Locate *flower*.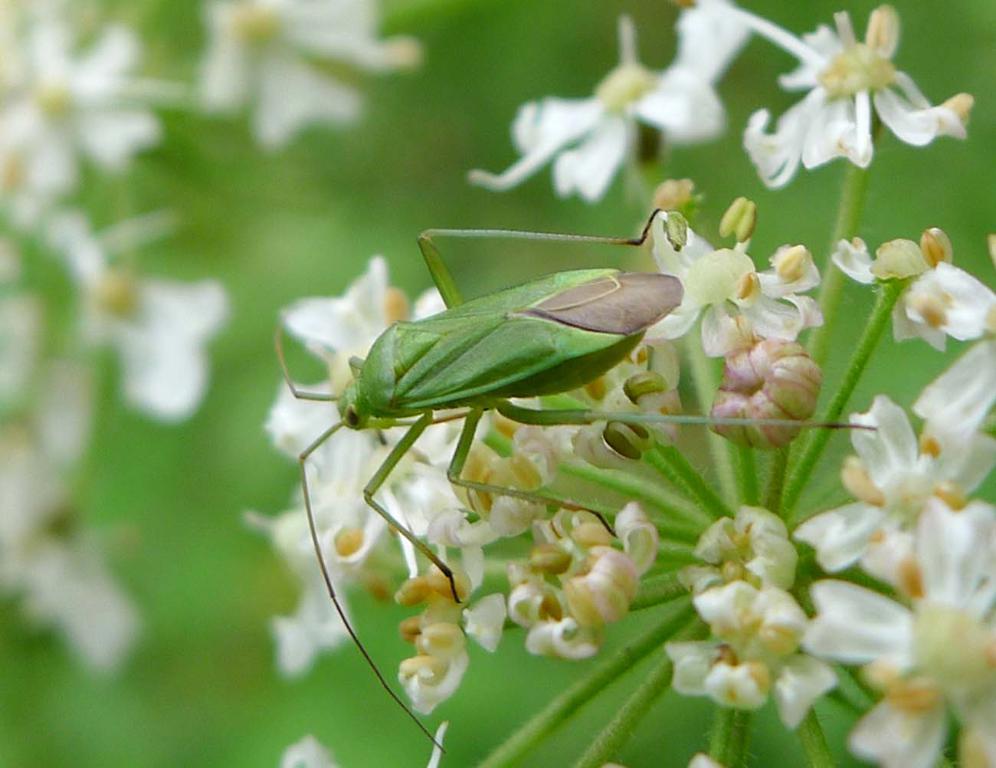
Bounding box: 837, 226, 995, 342.
